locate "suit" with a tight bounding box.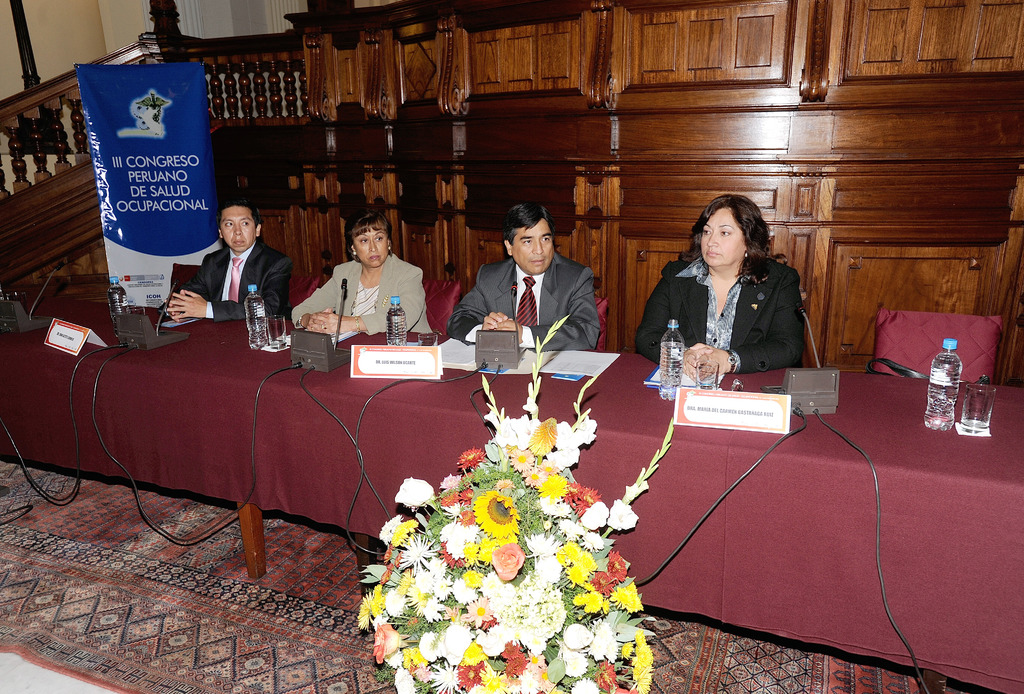
292 252 433 335.
